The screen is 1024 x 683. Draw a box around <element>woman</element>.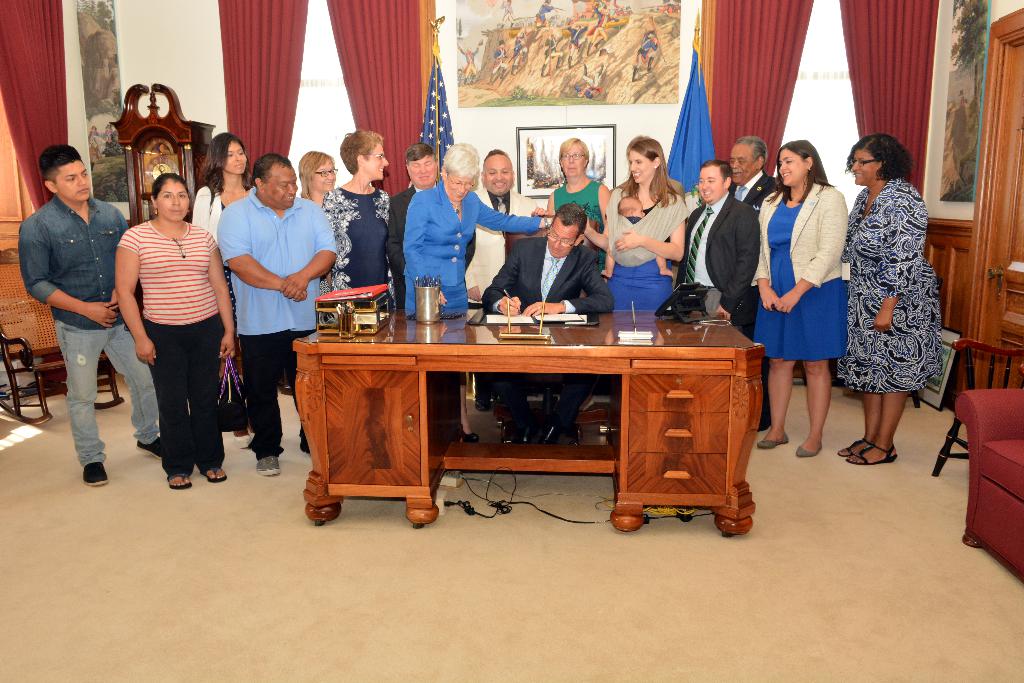
(837, 132, 942, 466).
